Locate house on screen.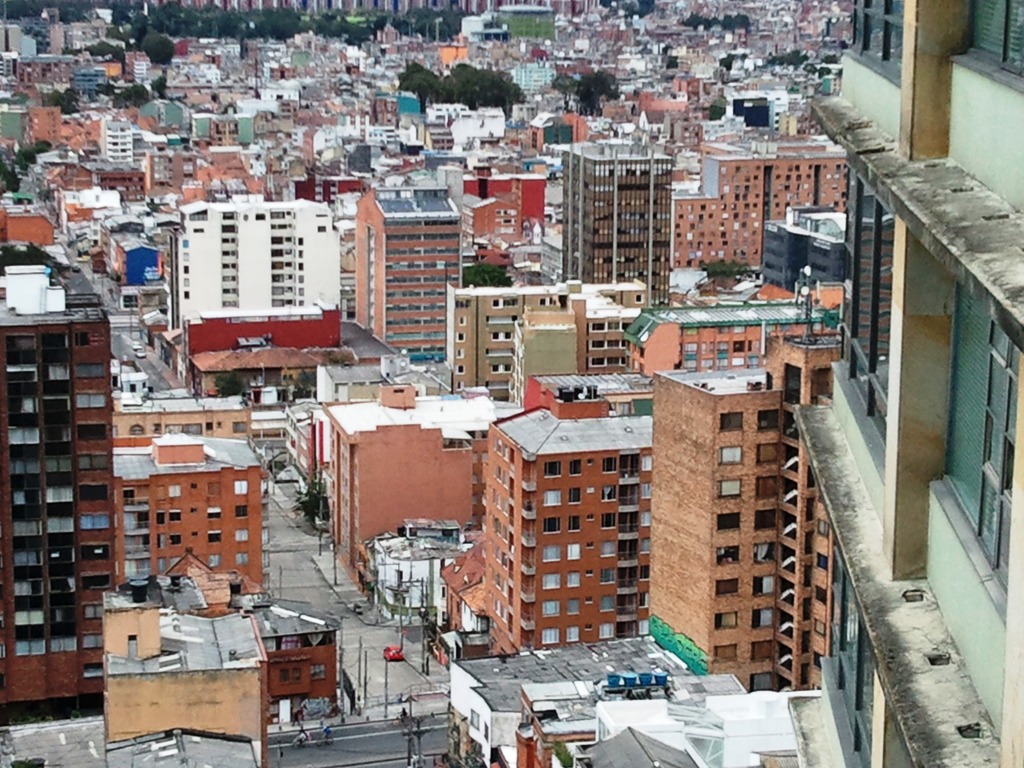
On screen at <region>518, 669, 751, 767</region>.
